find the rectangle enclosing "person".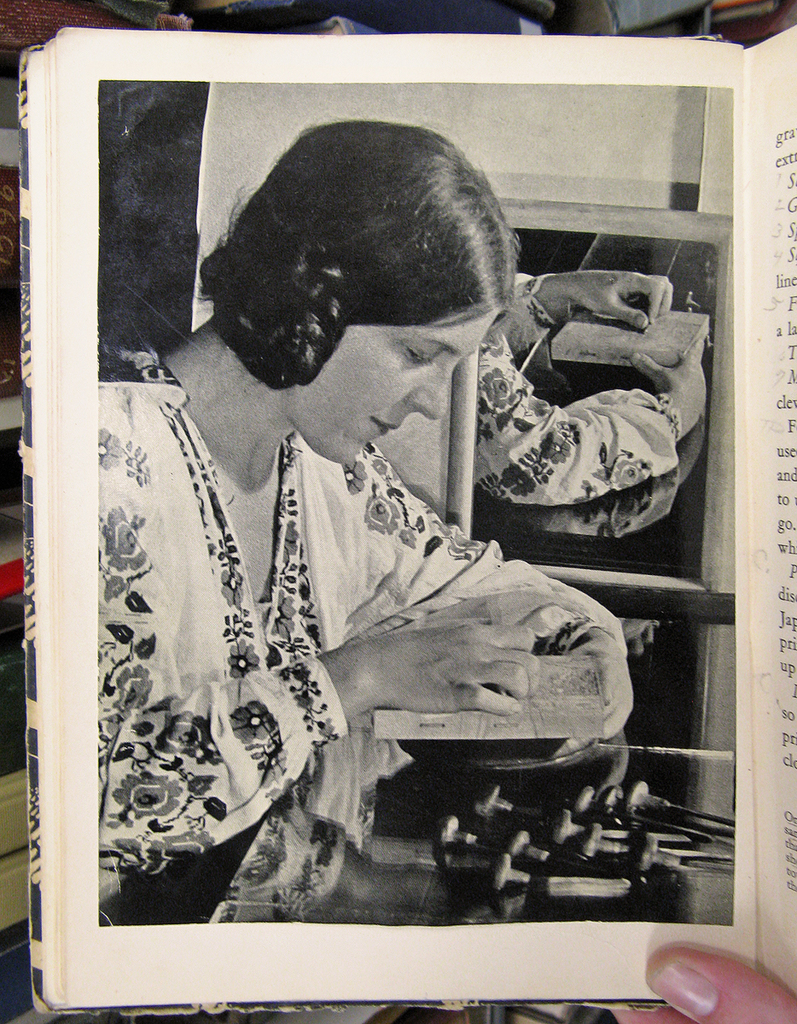
{"left": 90, "top": 119, "right": 625, "bottom": 925}.
